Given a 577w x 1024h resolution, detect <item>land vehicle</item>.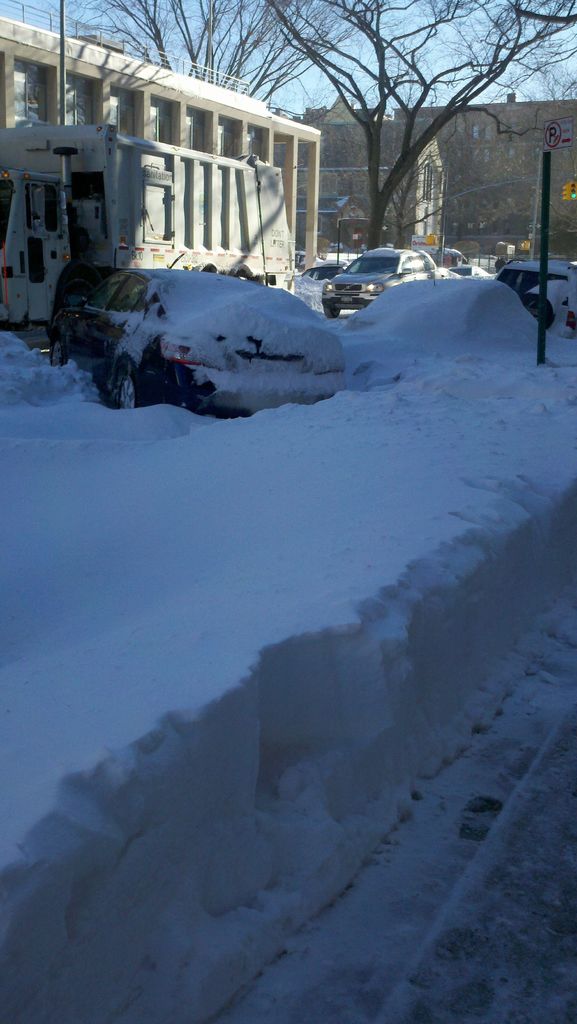
BBox(53, 248, 334, 408).
